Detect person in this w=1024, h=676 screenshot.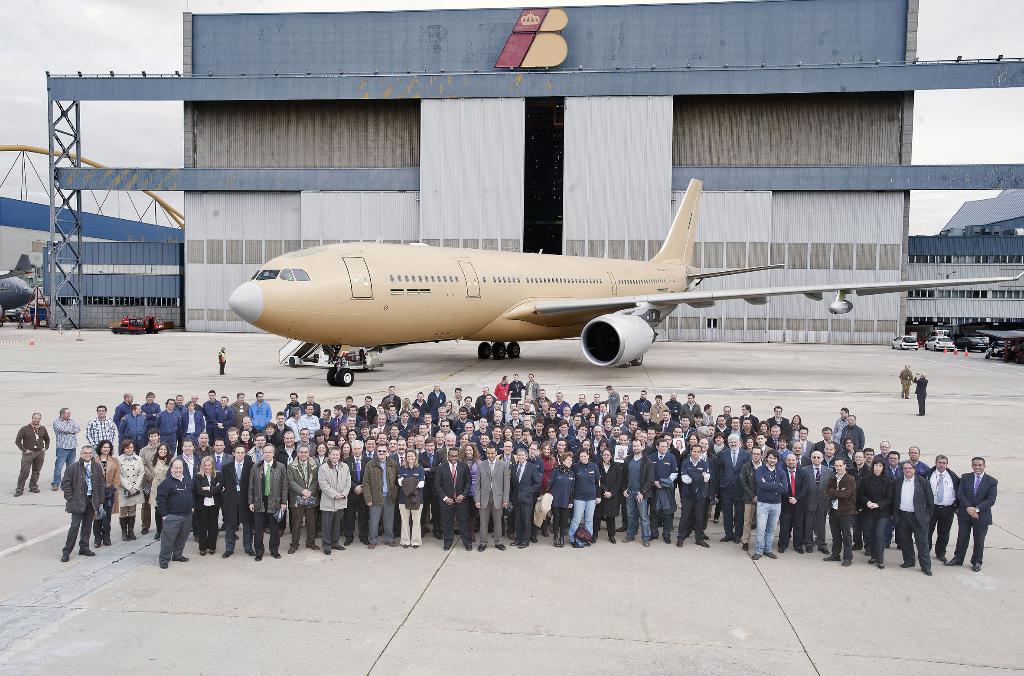
Detection: rect(458, 442, 482, 542).
